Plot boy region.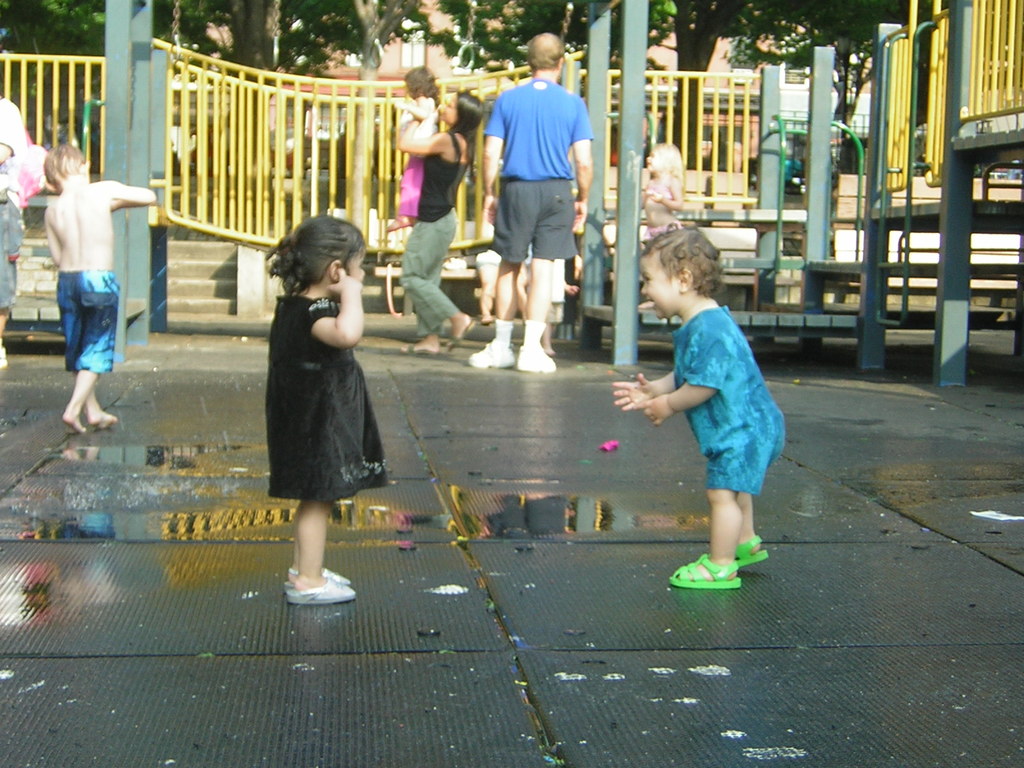
Plotted at [x1=614, y1=227, x2=785, y2=589].
